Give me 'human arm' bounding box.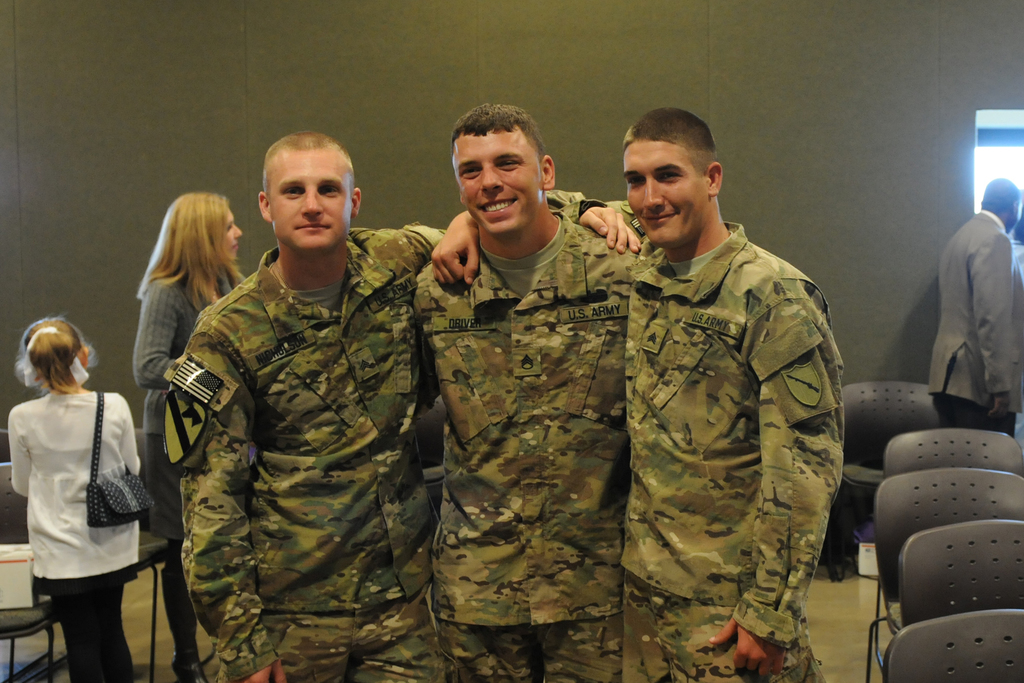
{"x1": 541, "y1": 190, "x2": 645, "y2": 256}.
